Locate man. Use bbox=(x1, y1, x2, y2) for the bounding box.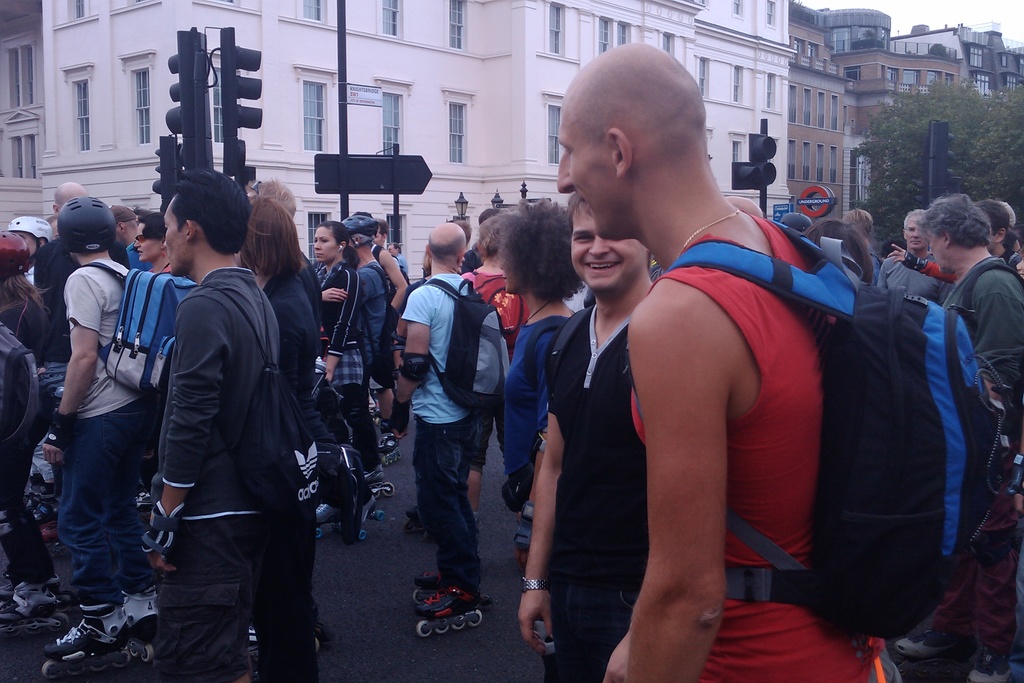
bbox=(527, 65, 897, 682).
